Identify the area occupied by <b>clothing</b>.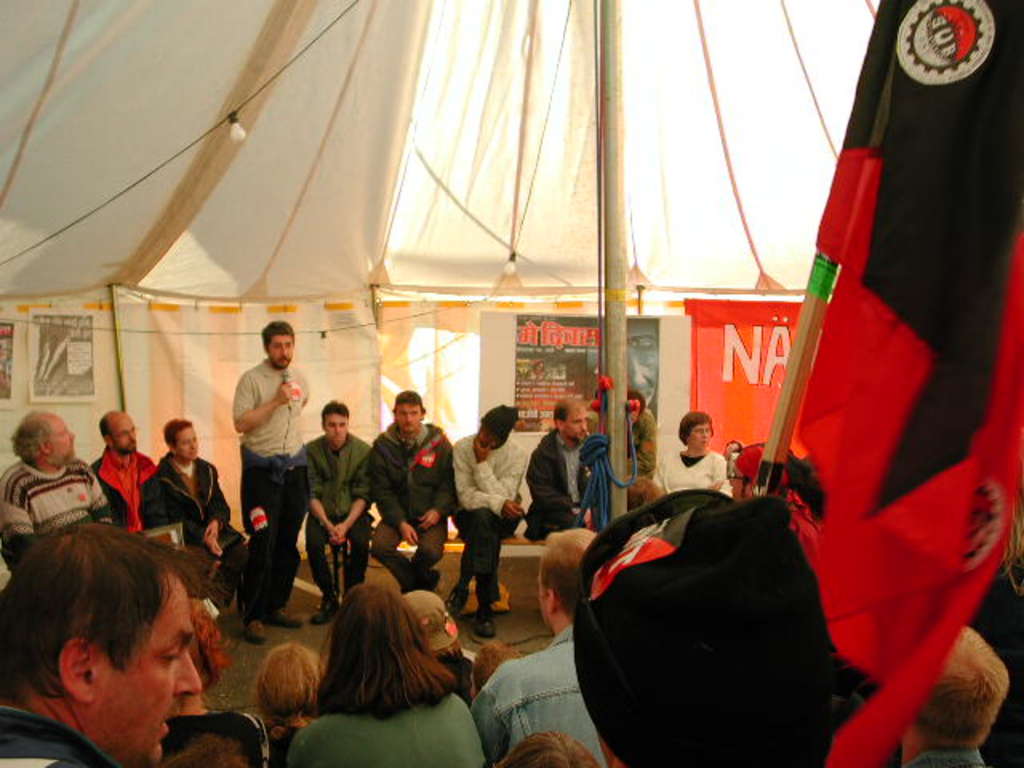
Area: box=[296, 434, 374, 594].
